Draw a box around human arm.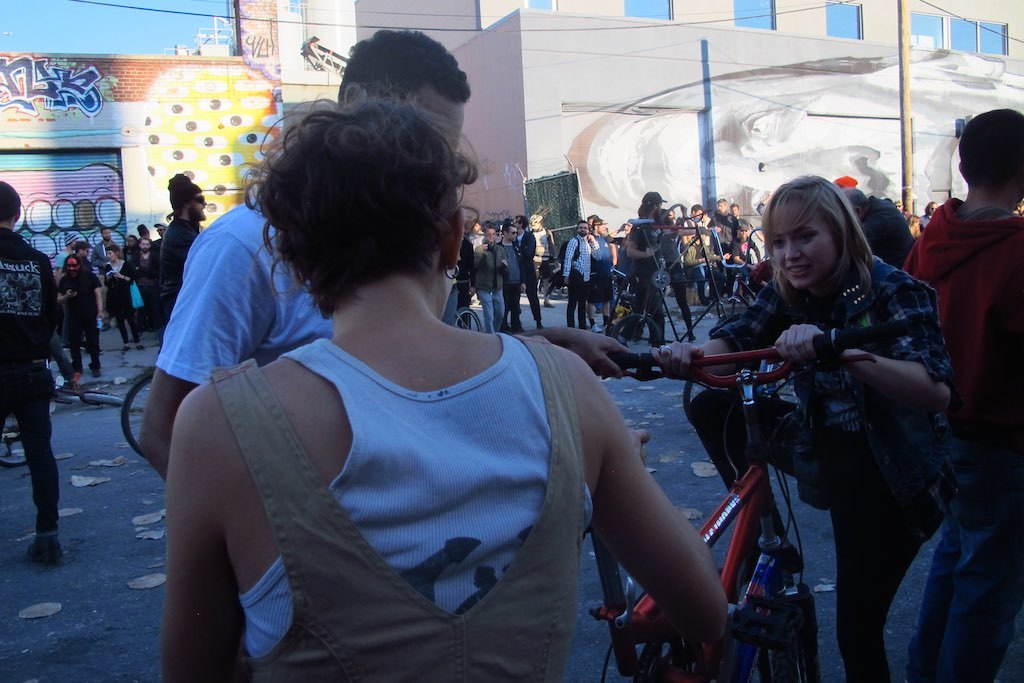
detection(54, 284, 72, 298).
